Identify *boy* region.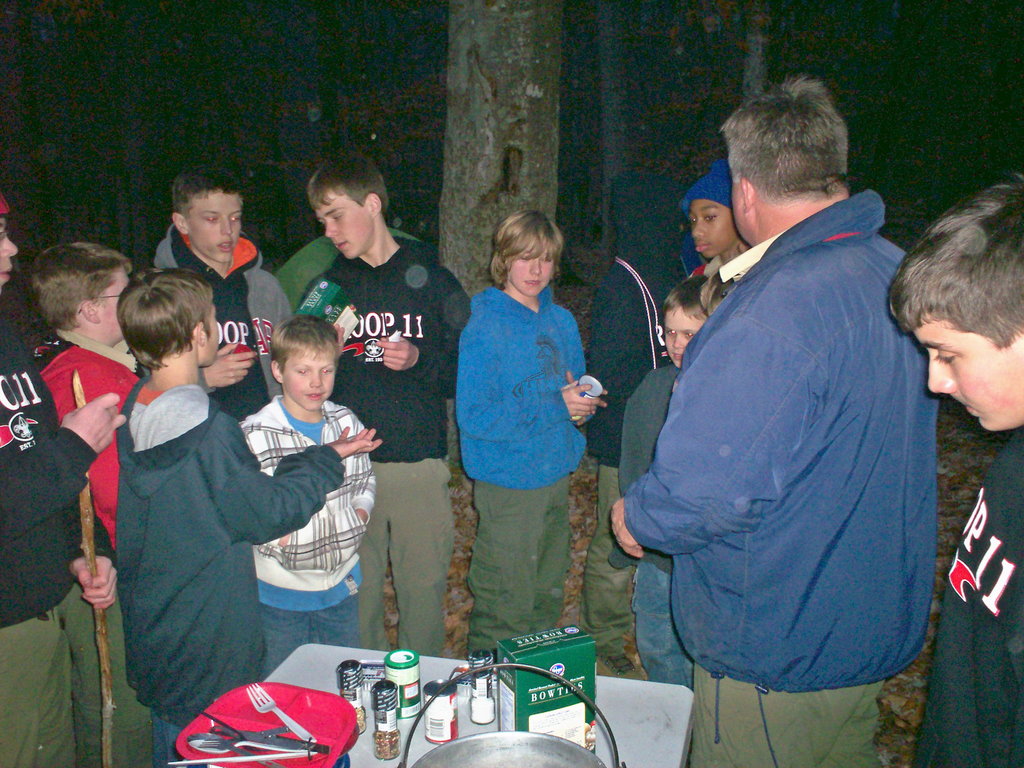
Region: BBox(453, 205, 610, 662).
